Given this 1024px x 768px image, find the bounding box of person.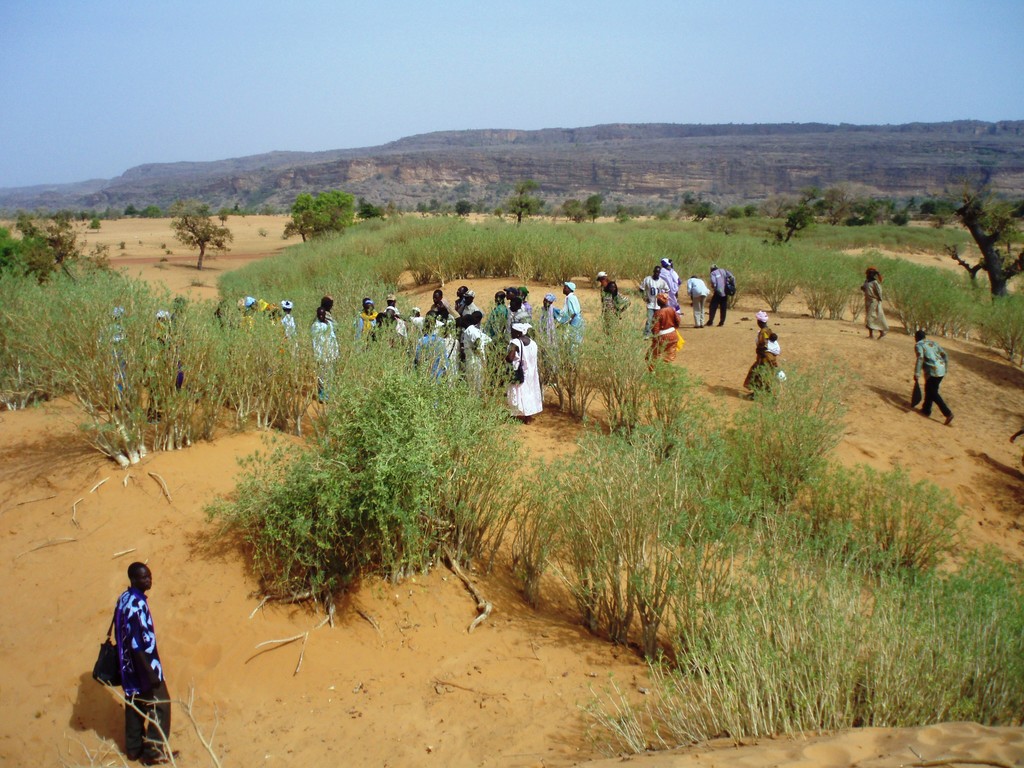
860, 270, 889, 336.
